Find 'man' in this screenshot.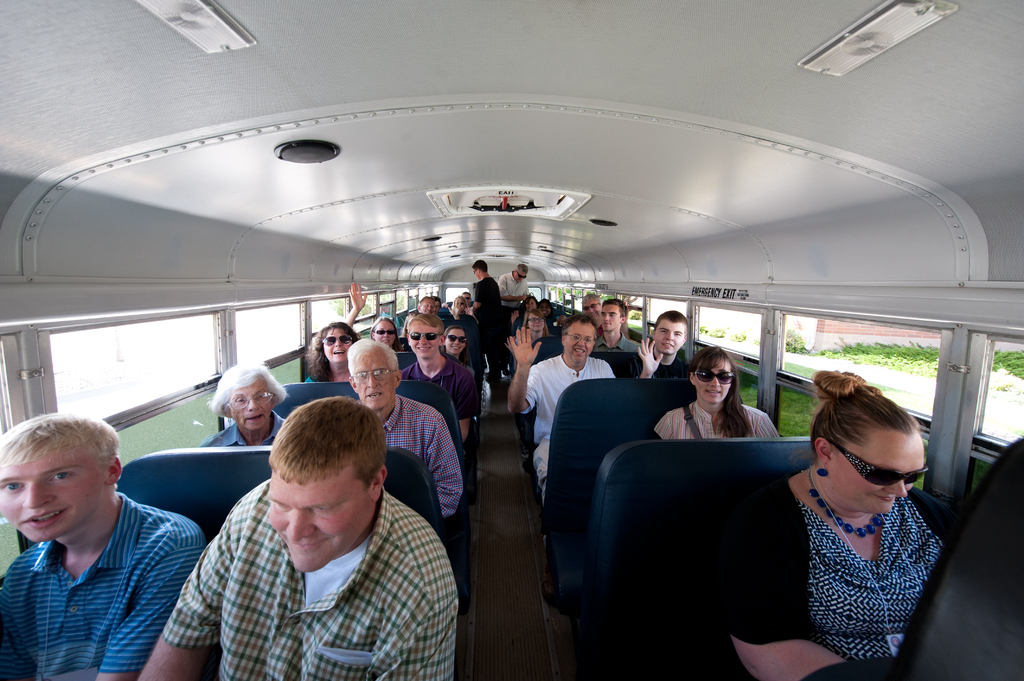
The bounding box for 'man' is left=597, top=300, right=642, bottom=355.
